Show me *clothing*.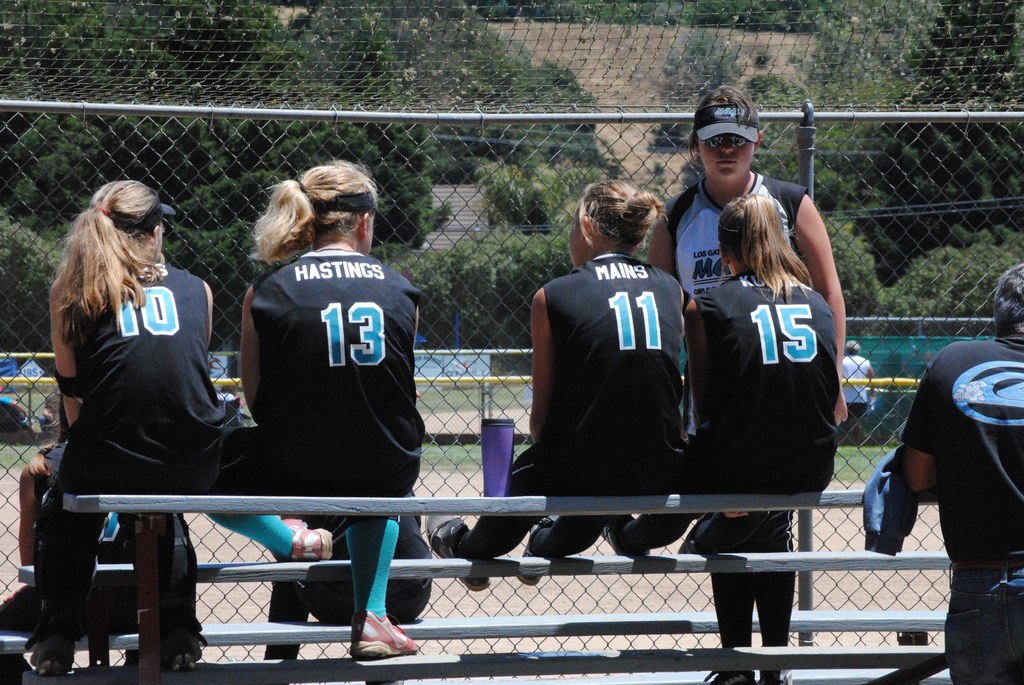
*clothing* is here: x1=684, y1=264, x2=817, y2=470.
